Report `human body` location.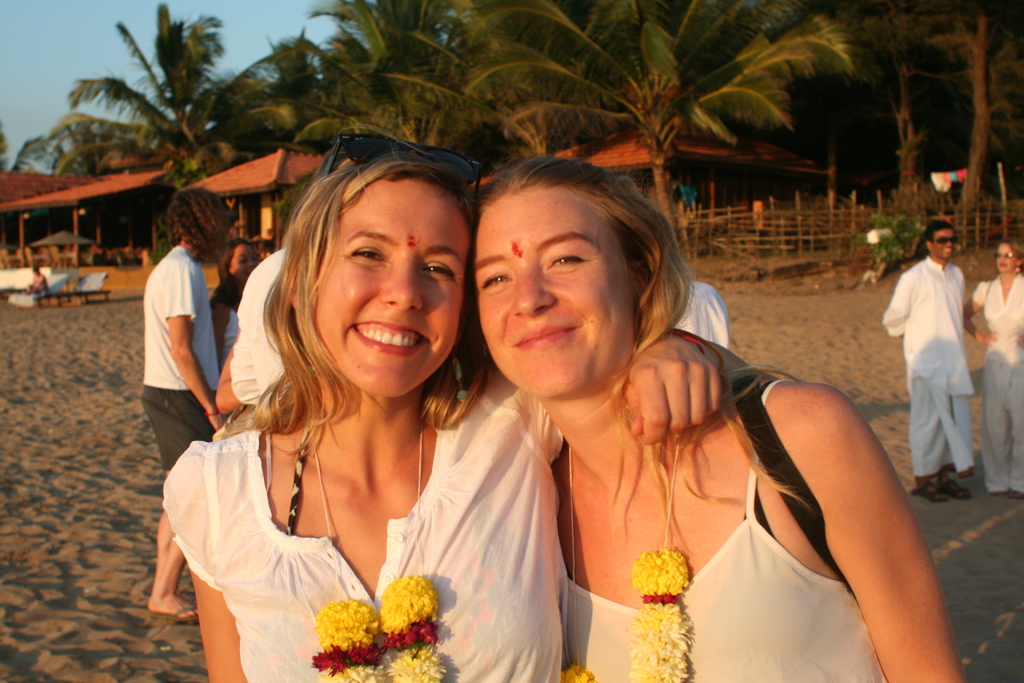
Report: 220:298:243:345.
